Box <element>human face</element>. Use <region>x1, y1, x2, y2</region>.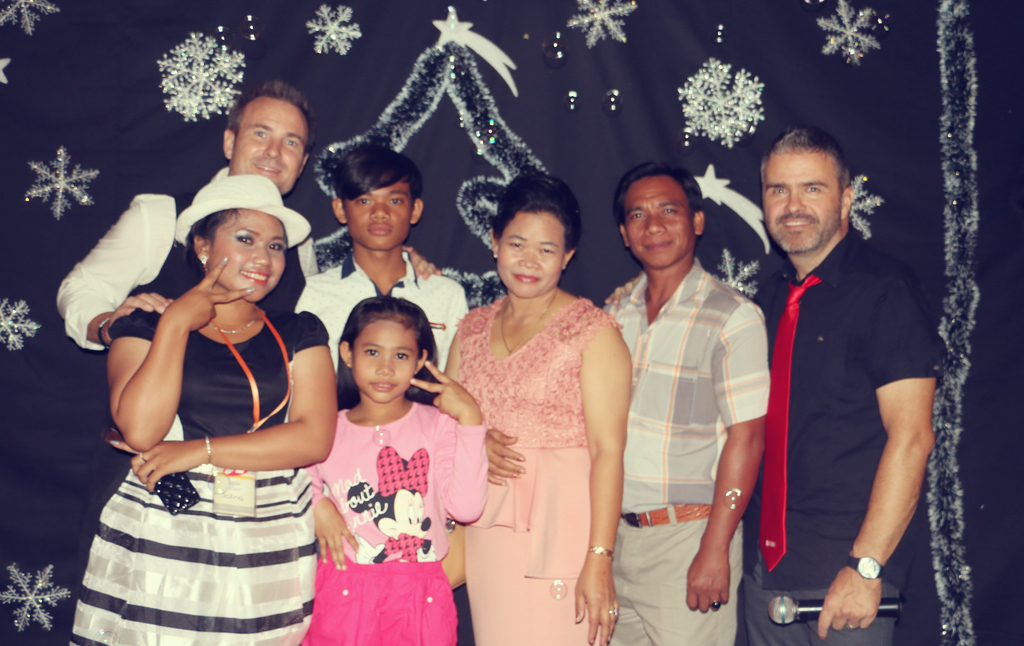
<region>207, 214, 293, 303</region>.
